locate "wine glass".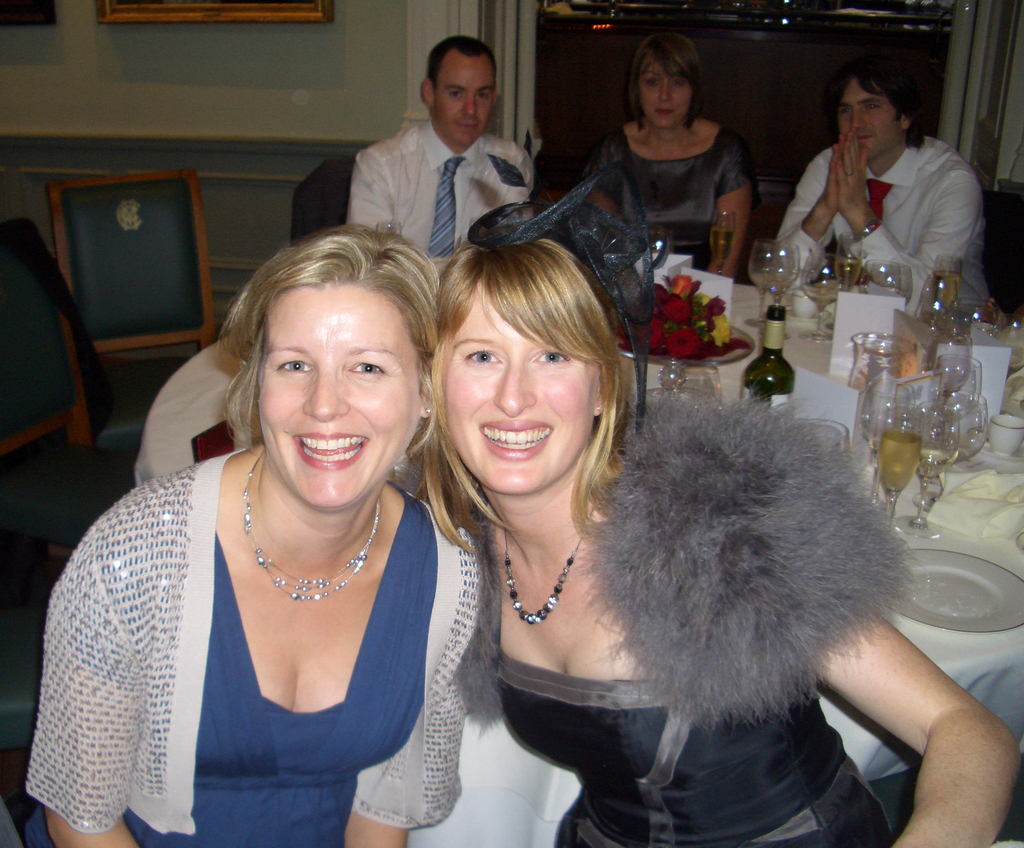
Bounding box: bbox(841, 331, 909, 395).
